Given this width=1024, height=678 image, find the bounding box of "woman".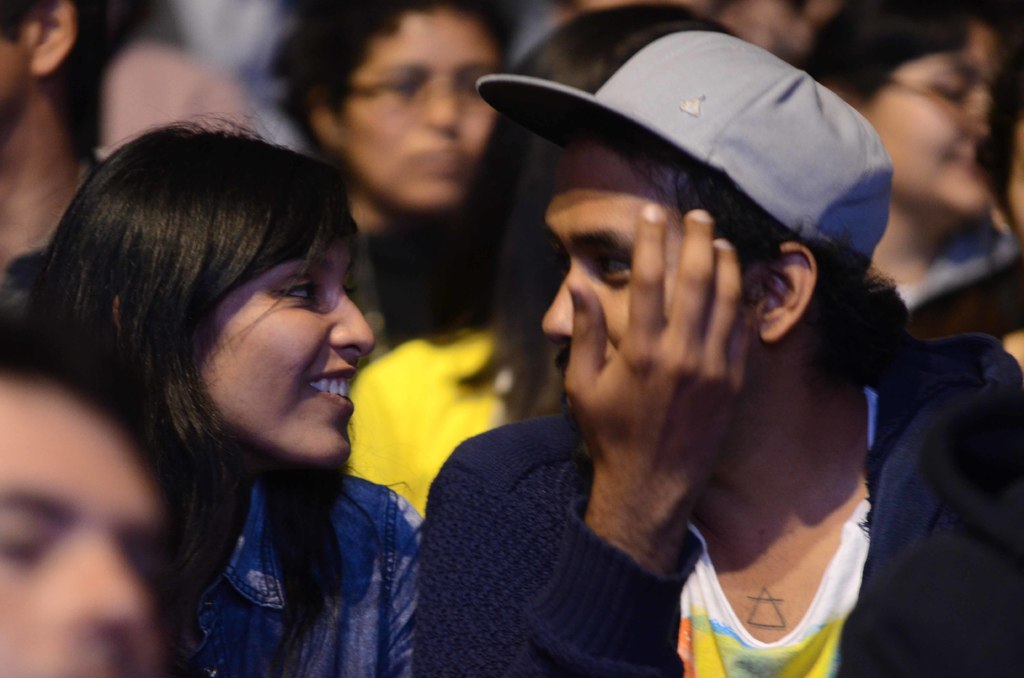
rect(788, 0, 1000, 300).
